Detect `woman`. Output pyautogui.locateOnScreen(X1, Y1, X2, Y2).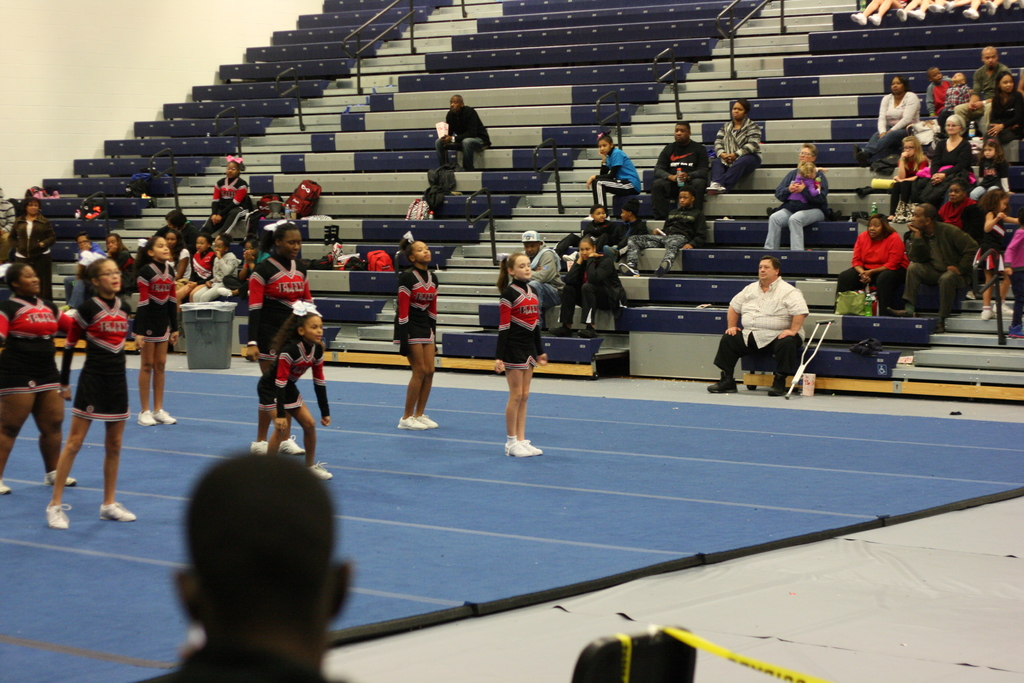
pyautogui.locateOnScreen(838, 215, 904, 314).
